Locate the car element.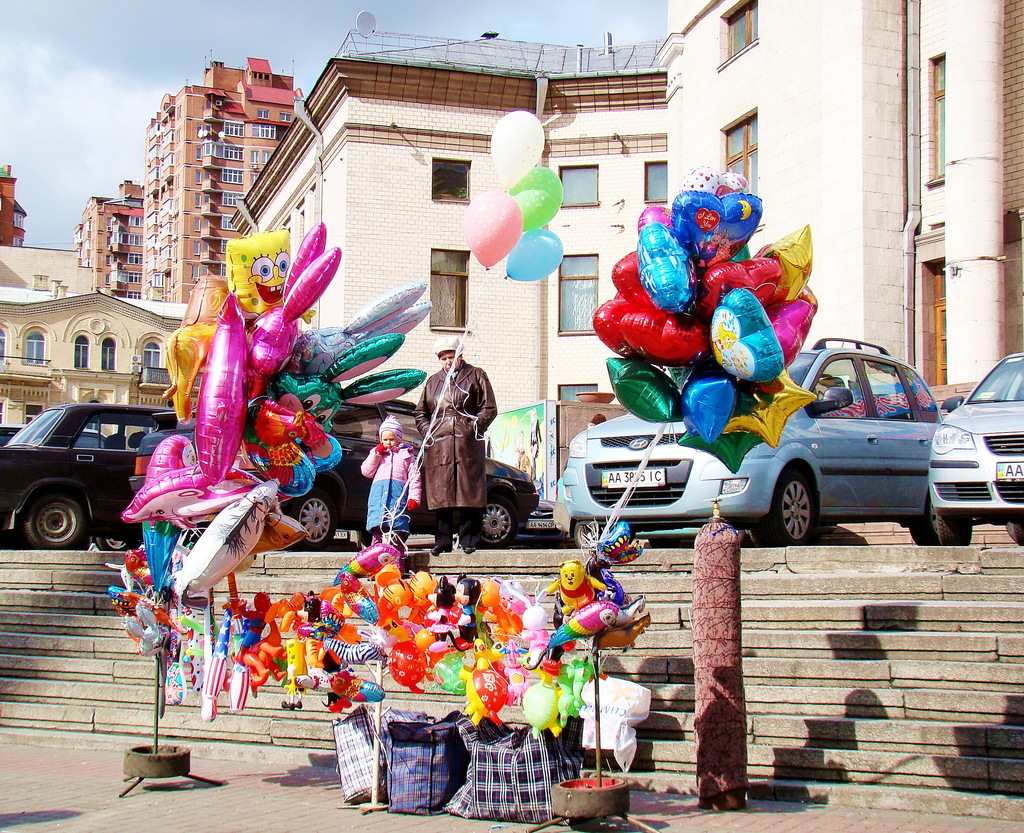
Element bbox: [559, 330, 946, 538].
